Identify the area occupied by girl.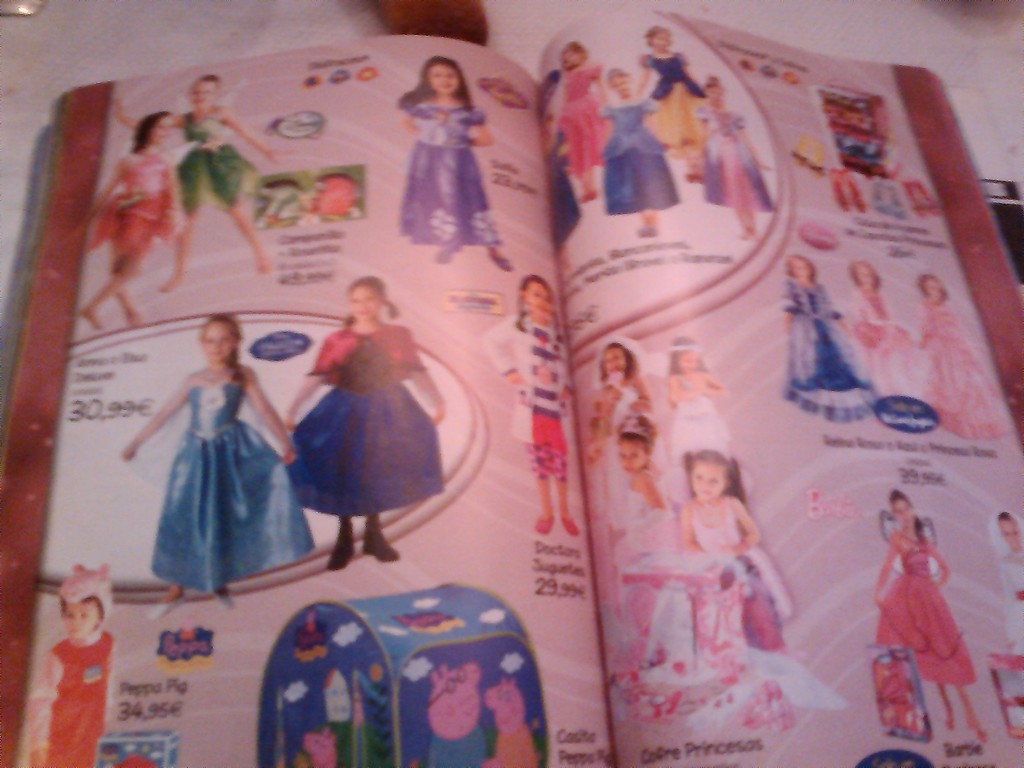
Area: (557, 21, 604, 188).
